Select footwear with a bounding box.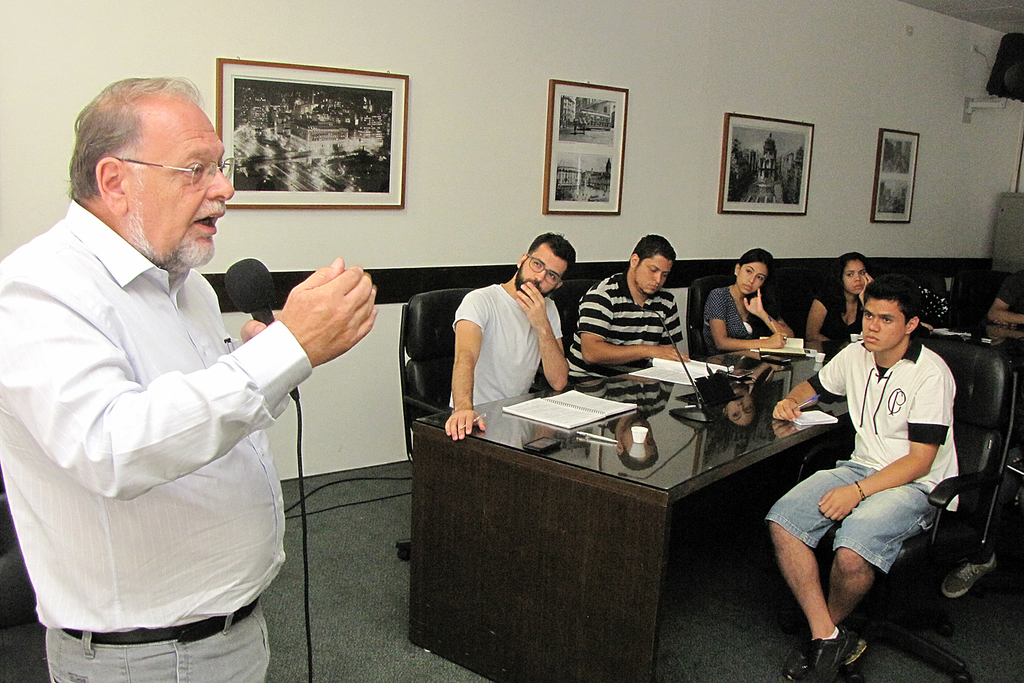
780:644:811:682.
